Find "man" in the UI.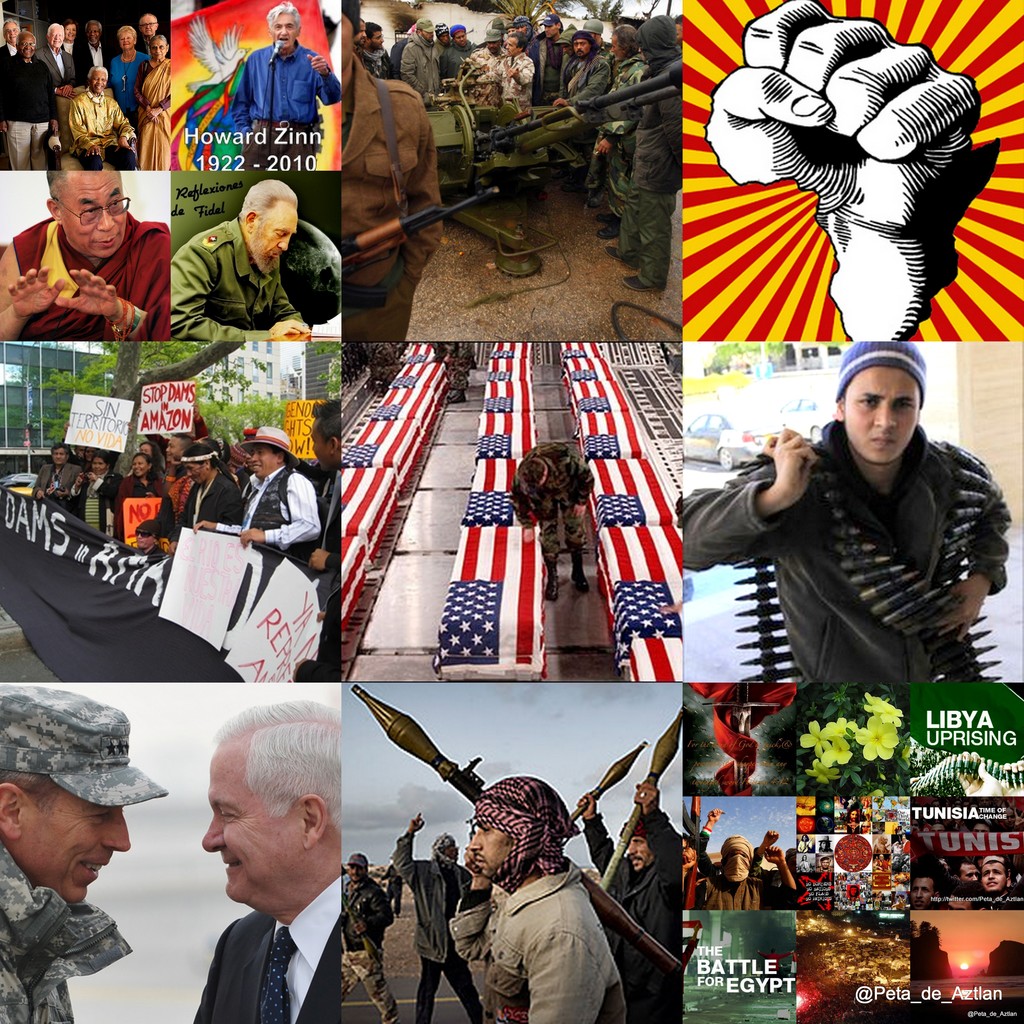
UI element at locate(585, 24, 647, 234).
